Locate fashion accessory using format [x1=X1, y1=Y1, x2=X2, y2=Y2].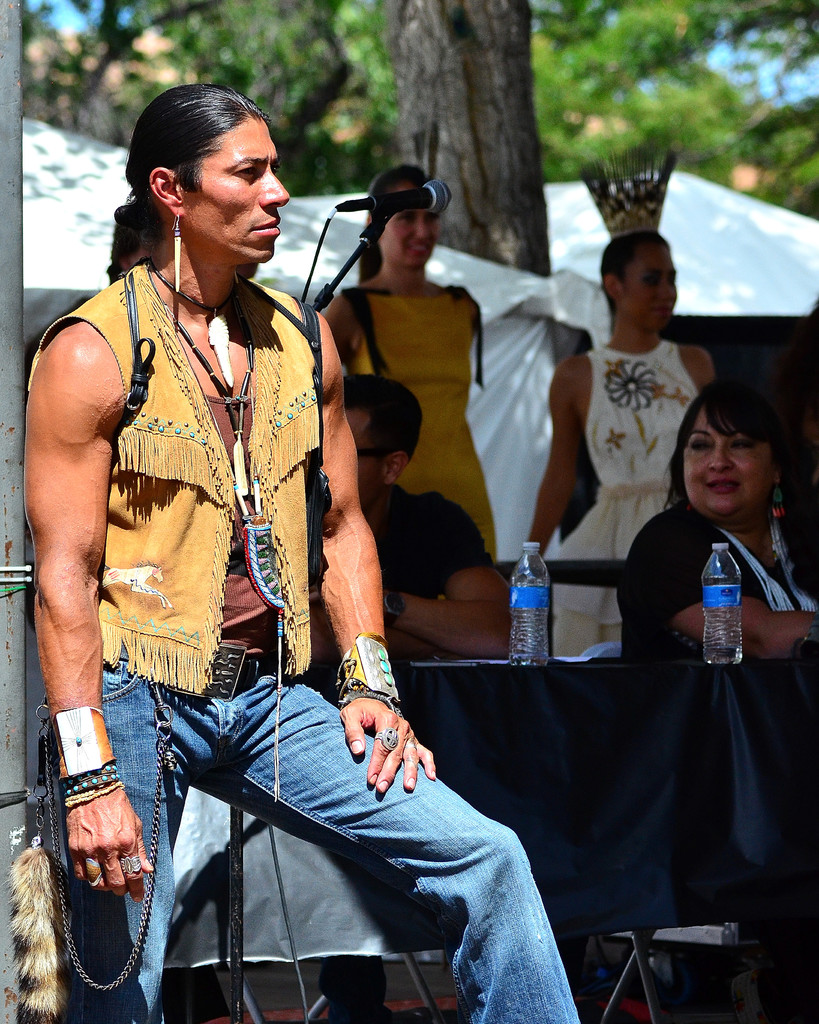
[x1=83, y1=855, x2=104, y2=886].
